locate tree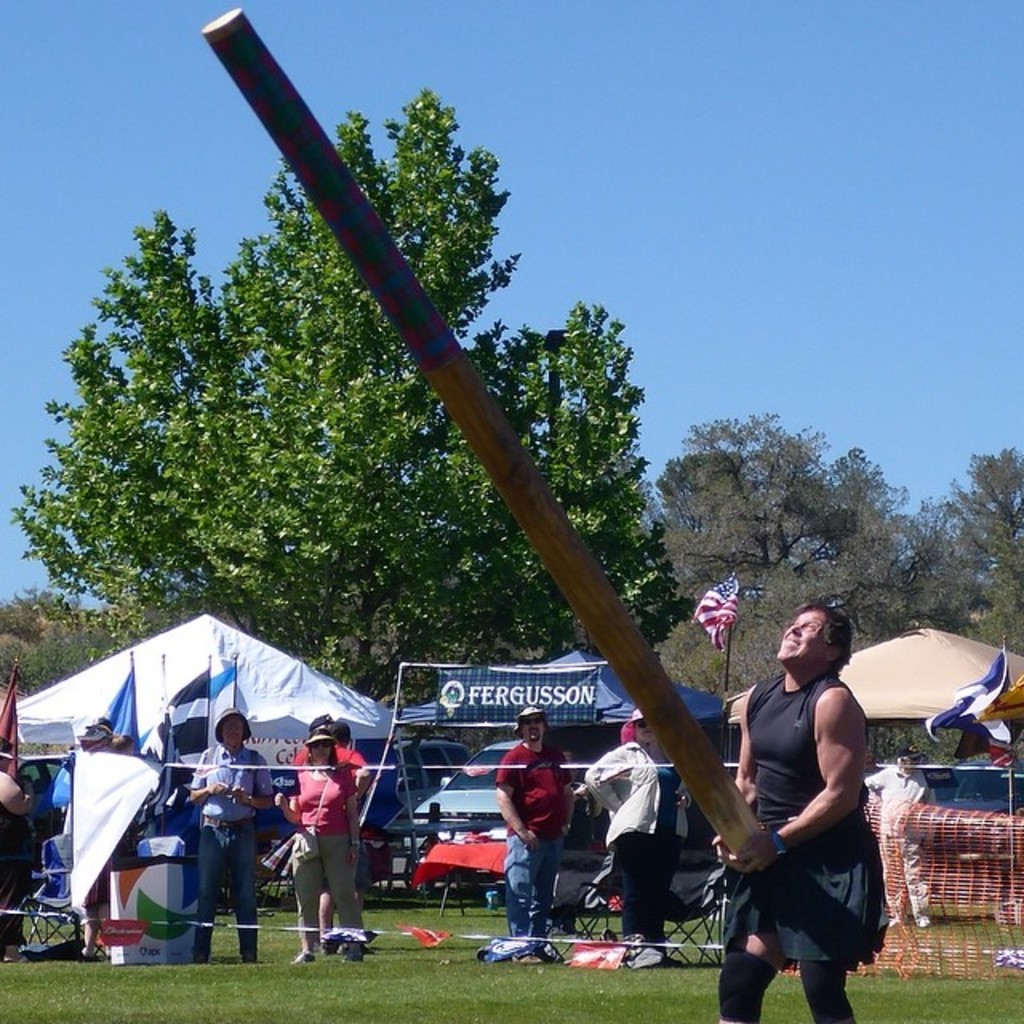
BBox(645, 432, 771, 592)
